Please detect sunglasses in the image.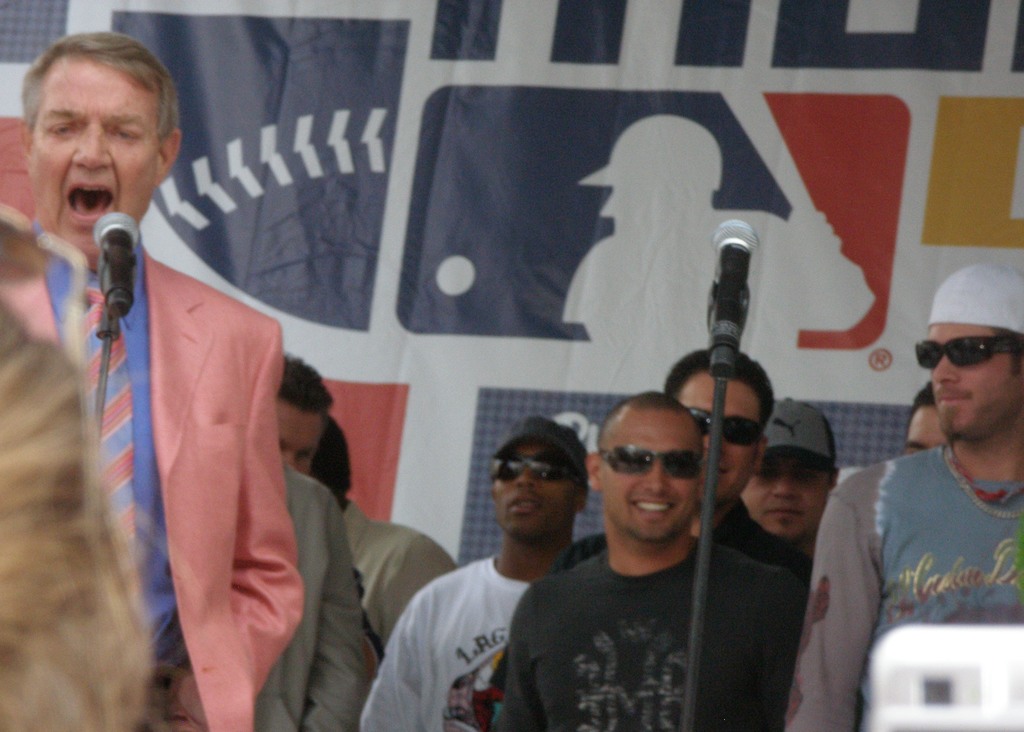
<box>690,408,764,446</box>.
